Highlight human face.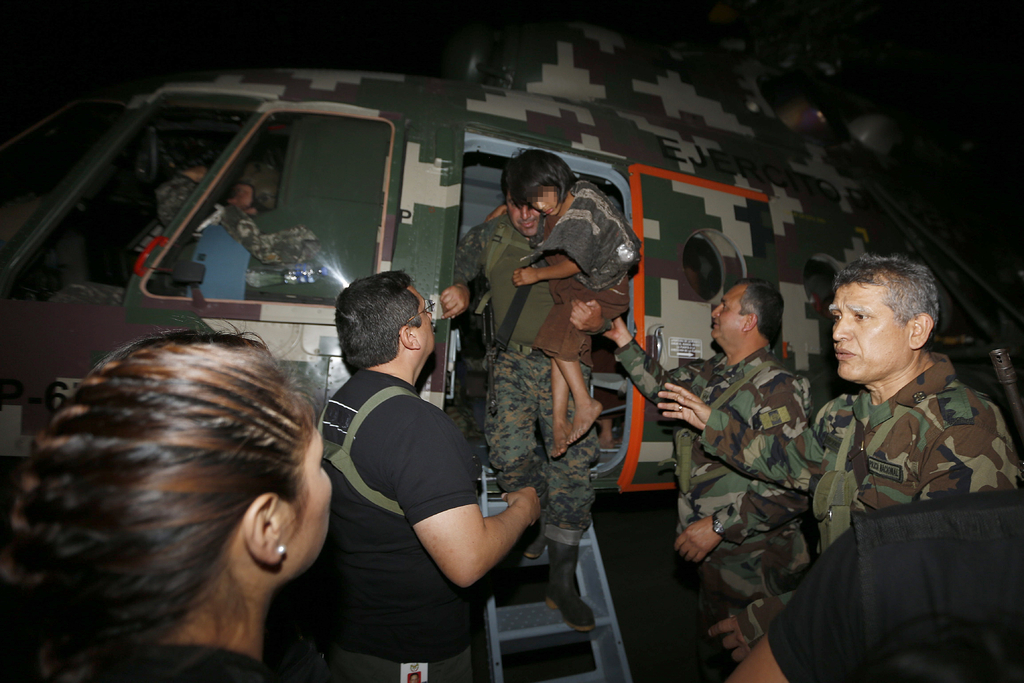
Highlighted region: detection(531, 185, 562, 212).
